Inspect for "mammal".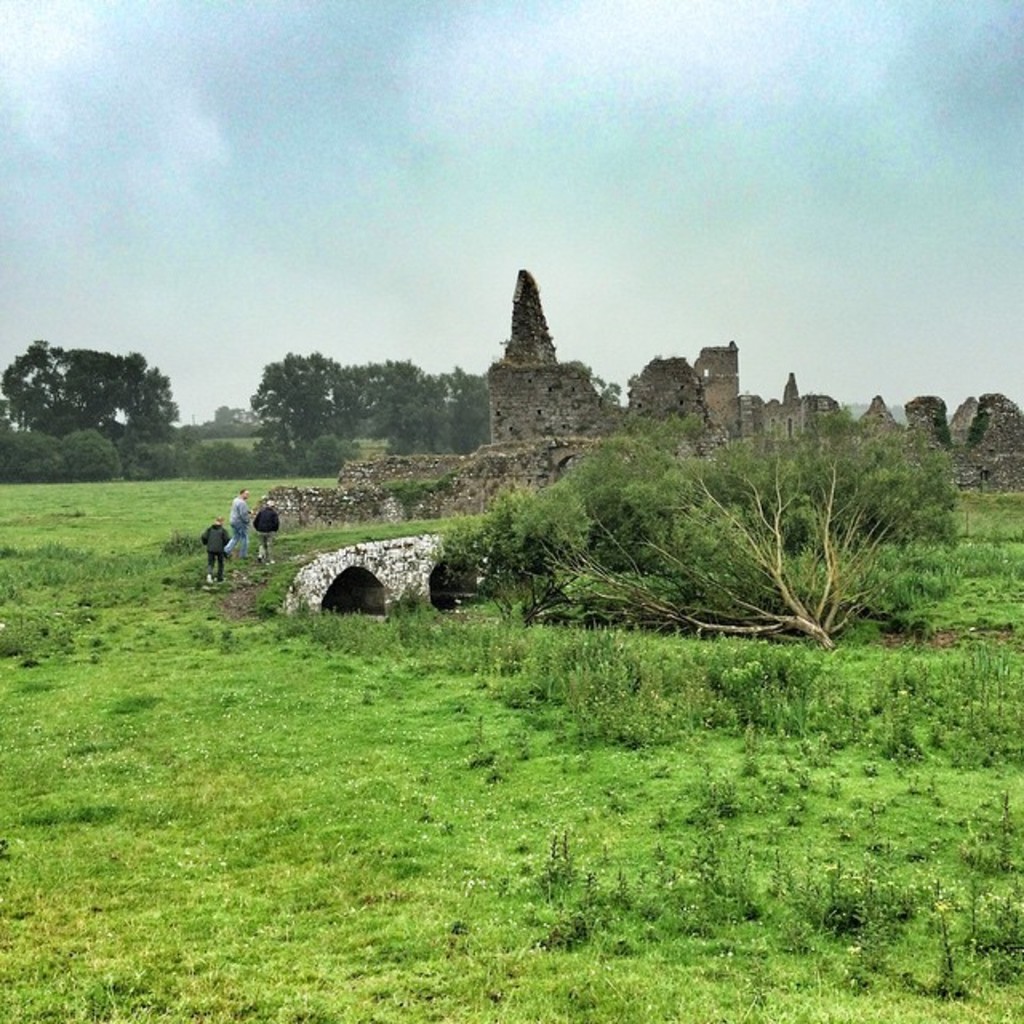
Inspection: x1=253 y1=499 x2=283 y2=568.
